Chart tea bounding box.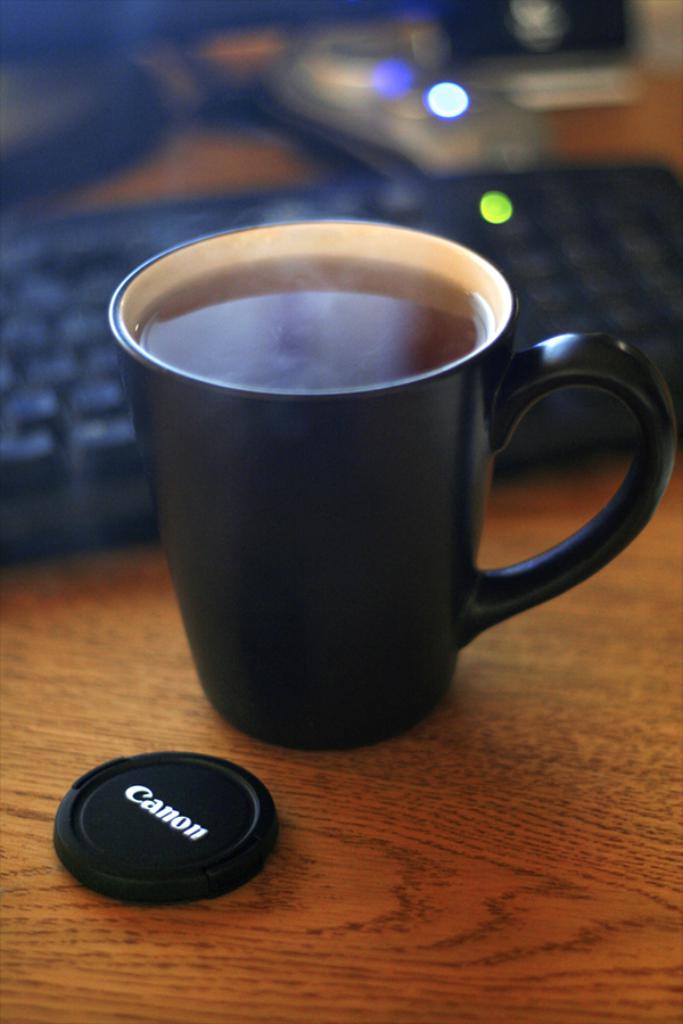
Charted: {"left": 133, "top": 250, "right": 491, "bottom": 390}.
